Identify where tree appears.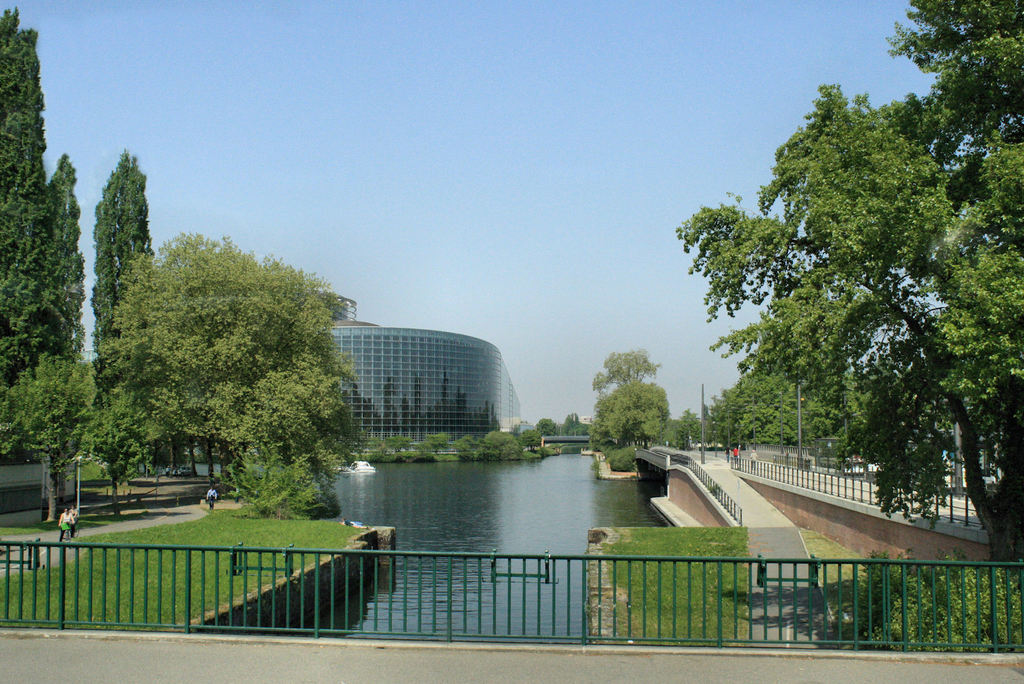
Appears at x1=586, y1=351, x2=664, y2=387.
